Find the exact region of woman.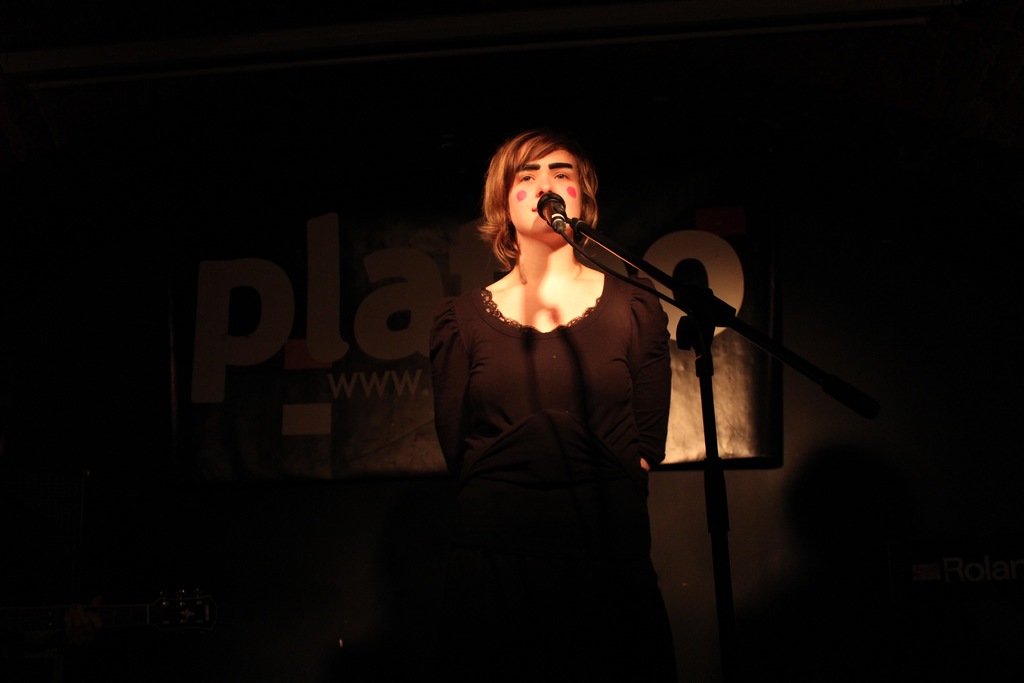
Exact region: l=434, t=128, r=671, b=682.
